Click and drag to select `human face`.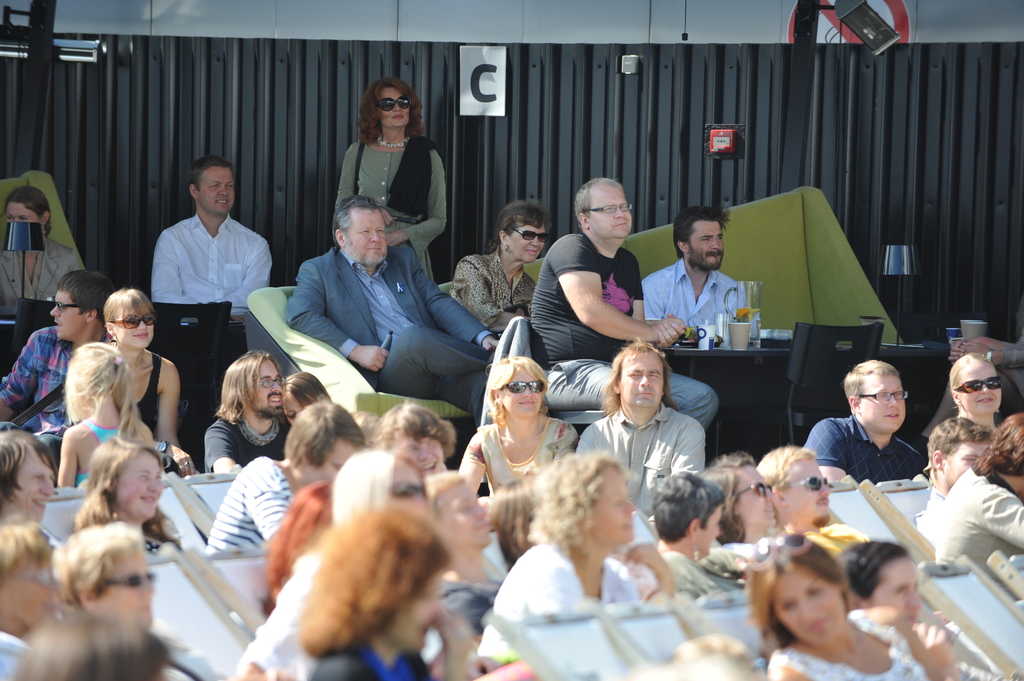
Selection: locate(121, 445, 163, 518).
